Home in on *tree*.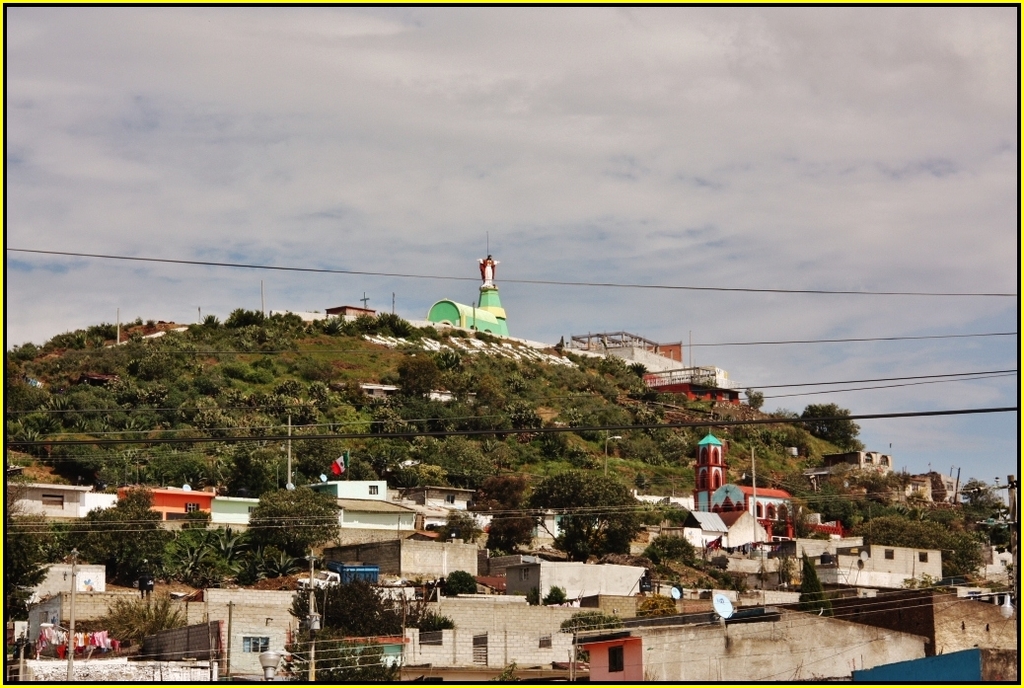
Homed in at <box>371,309,419,336</box>.
